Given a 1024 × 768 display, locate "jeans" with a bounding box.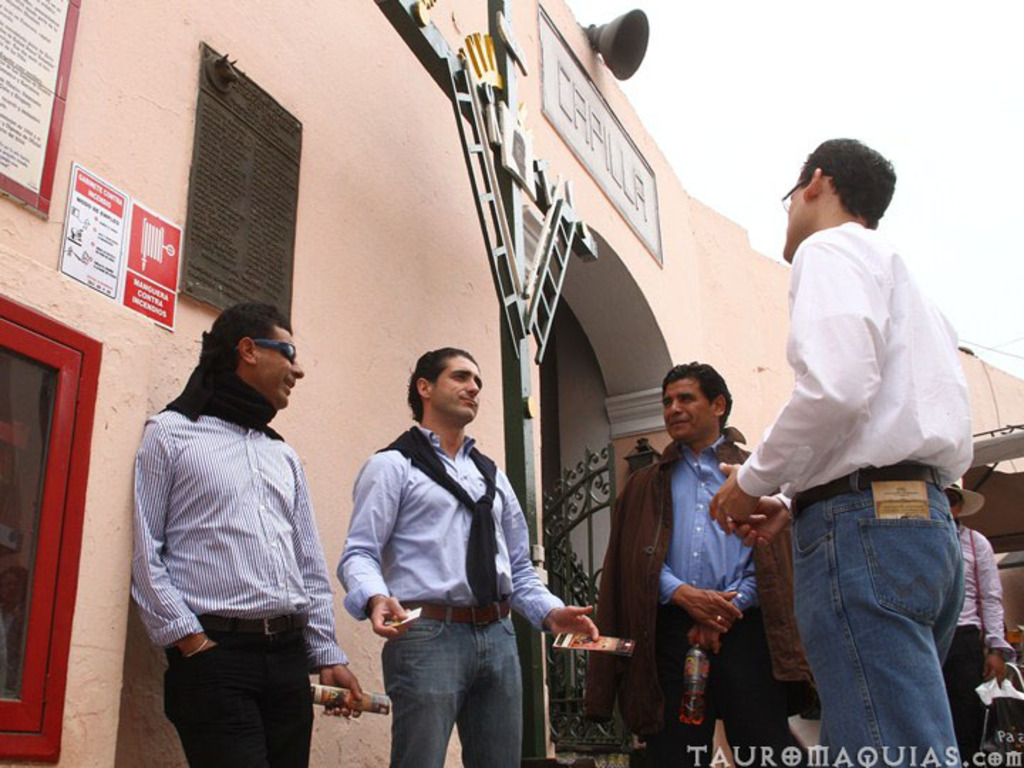
Located: crop(789, 448, 966, 767).
